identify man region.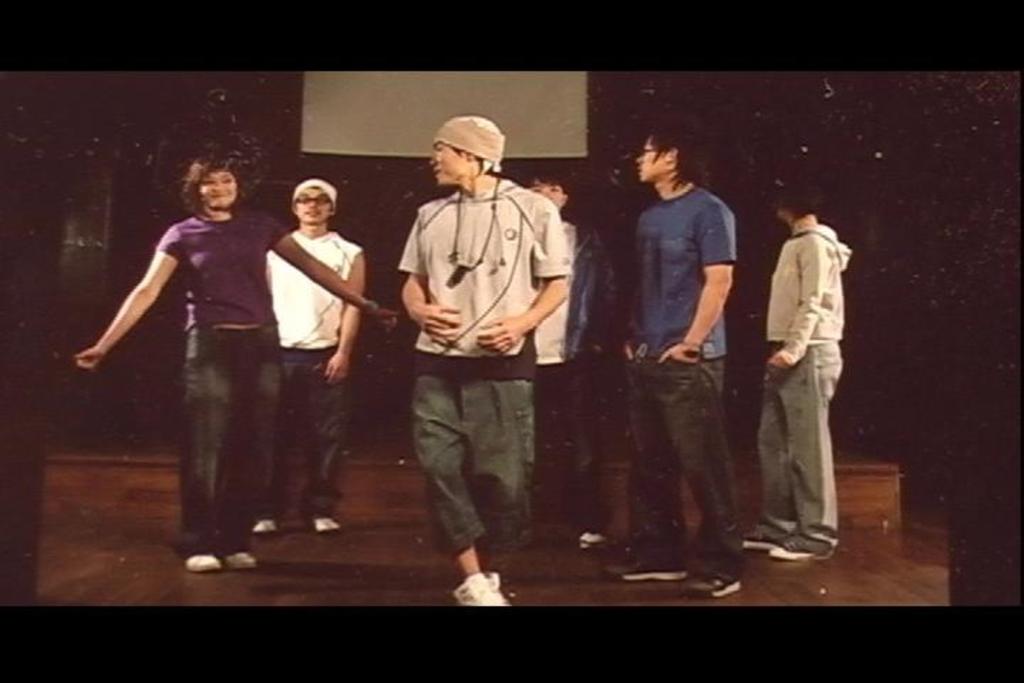
Region: bbox(516, 158, 612, 552).
